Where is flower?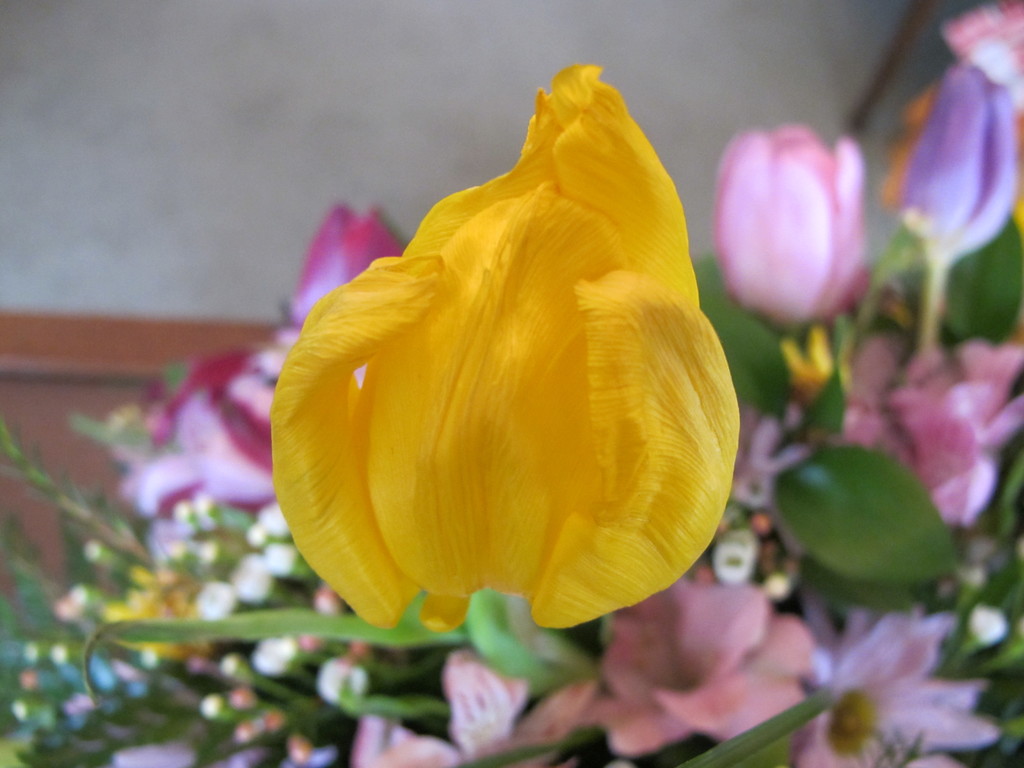
Rect(591, 588, 813, 766).
